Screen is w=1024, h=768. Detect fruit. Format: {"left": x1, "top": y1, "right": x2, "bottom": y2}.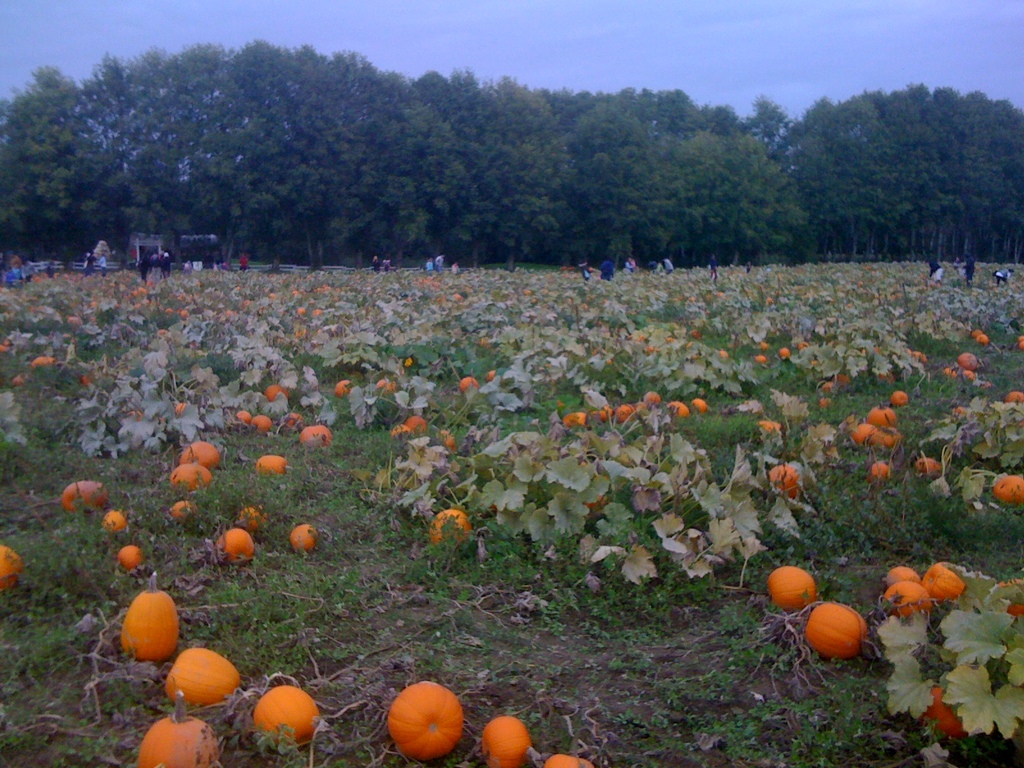
{"left": 251, "top": 684, "right": 325, "bottom": 754}.
